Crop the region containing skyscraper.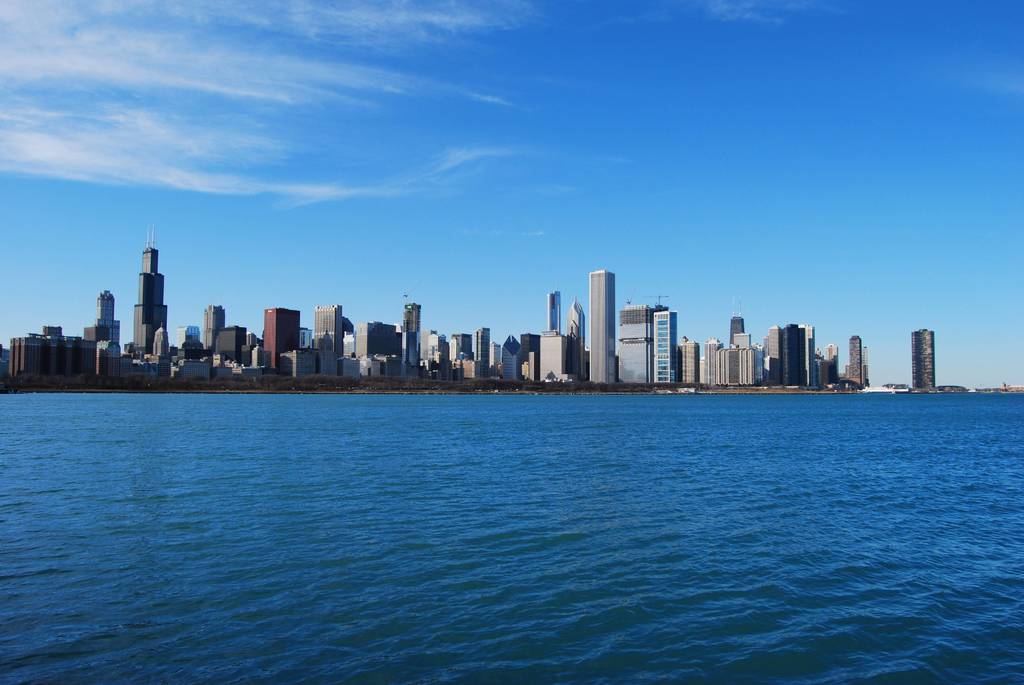
Crop region: <box>861,347,872,385</box>.
